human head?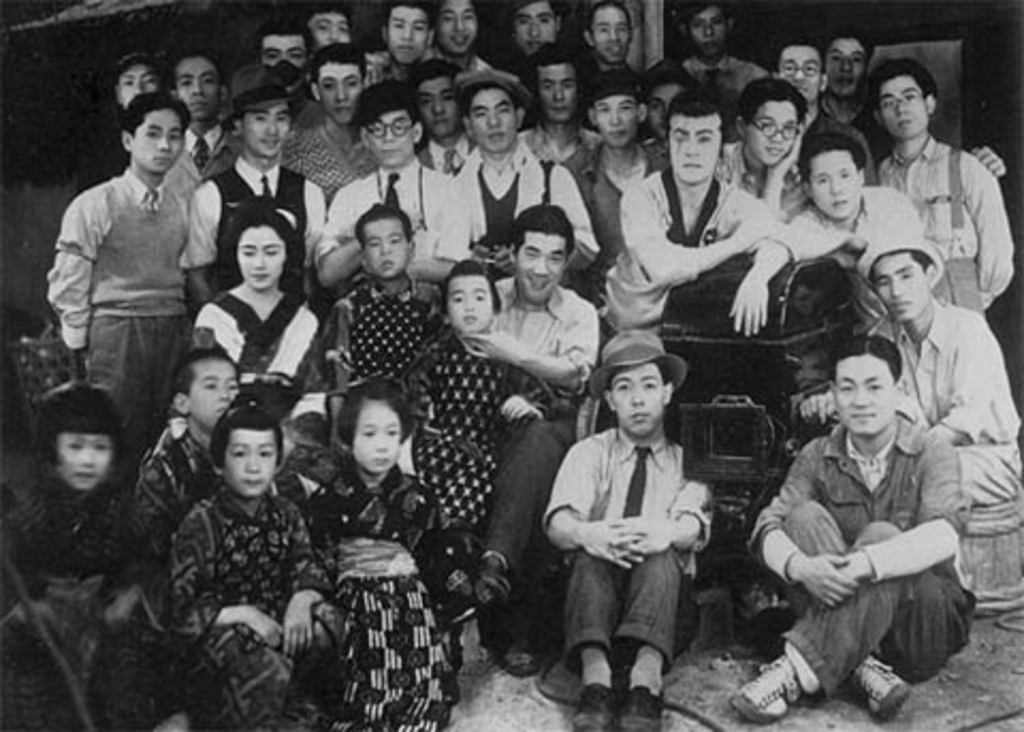
<box>226,66,292,156</box>
